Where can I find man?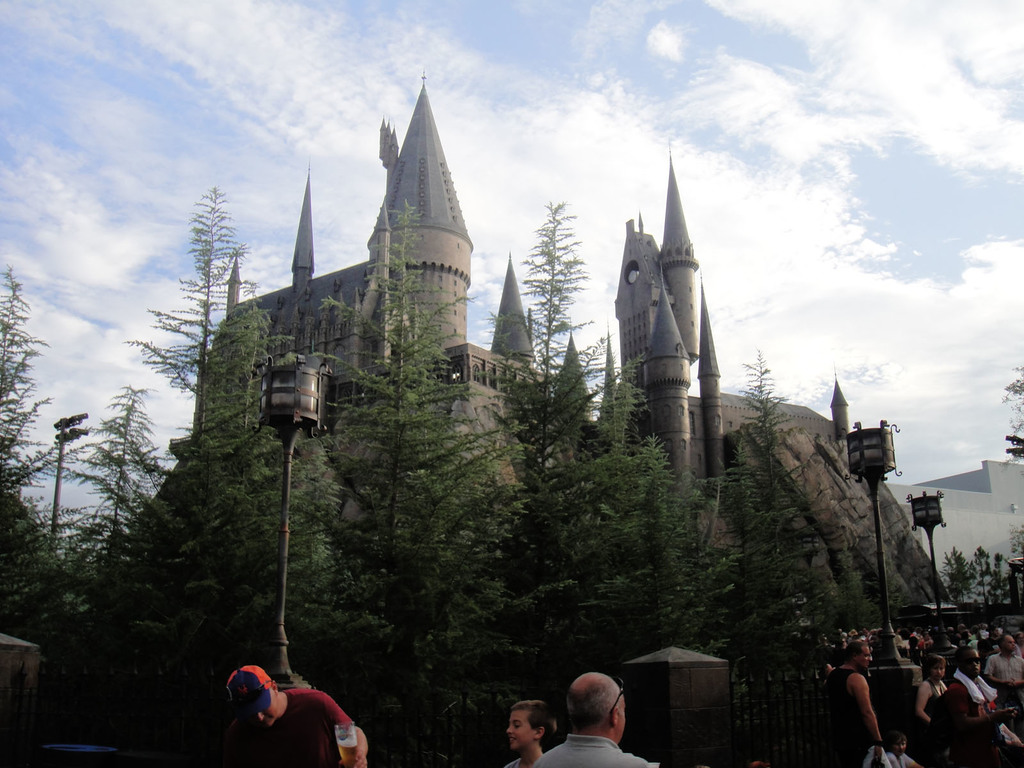
You can find it at bbox=[528, 667, 659, 767].
